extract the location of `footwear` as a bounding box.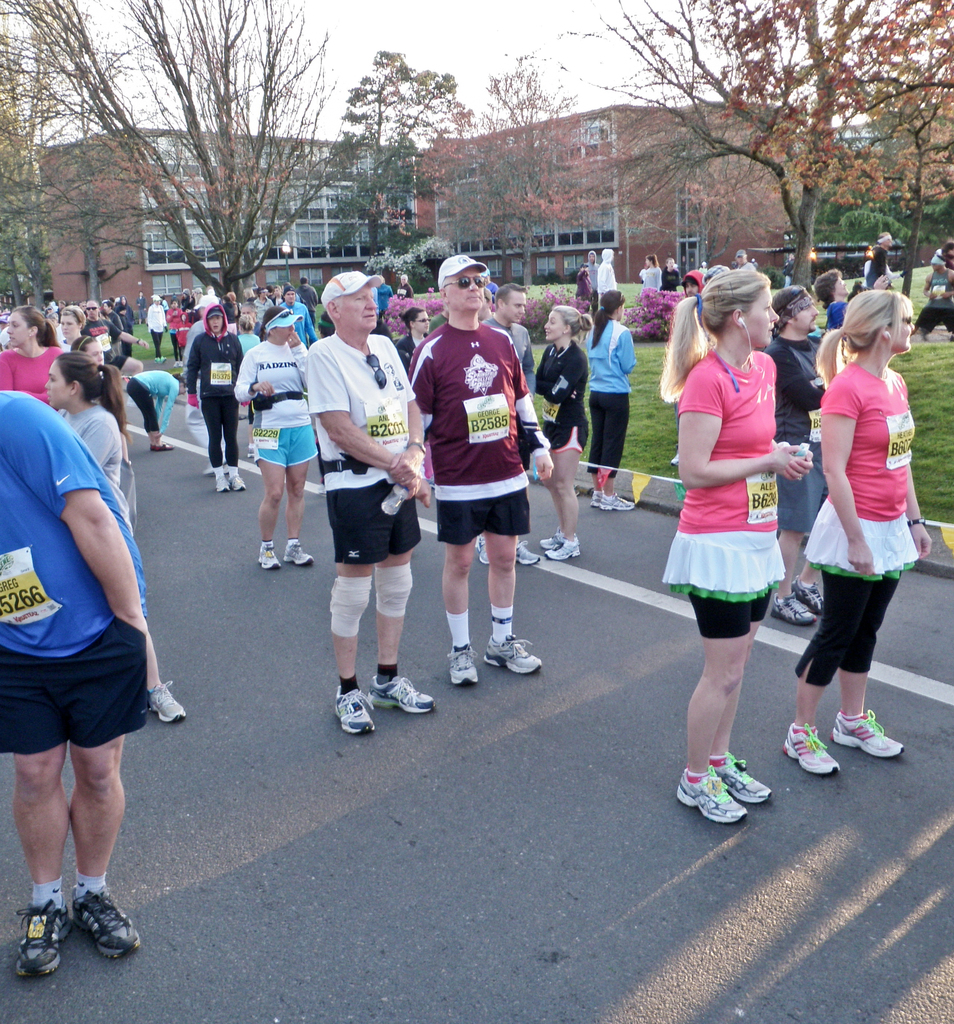
[left=599, top=495, right=636, bottom=509].
